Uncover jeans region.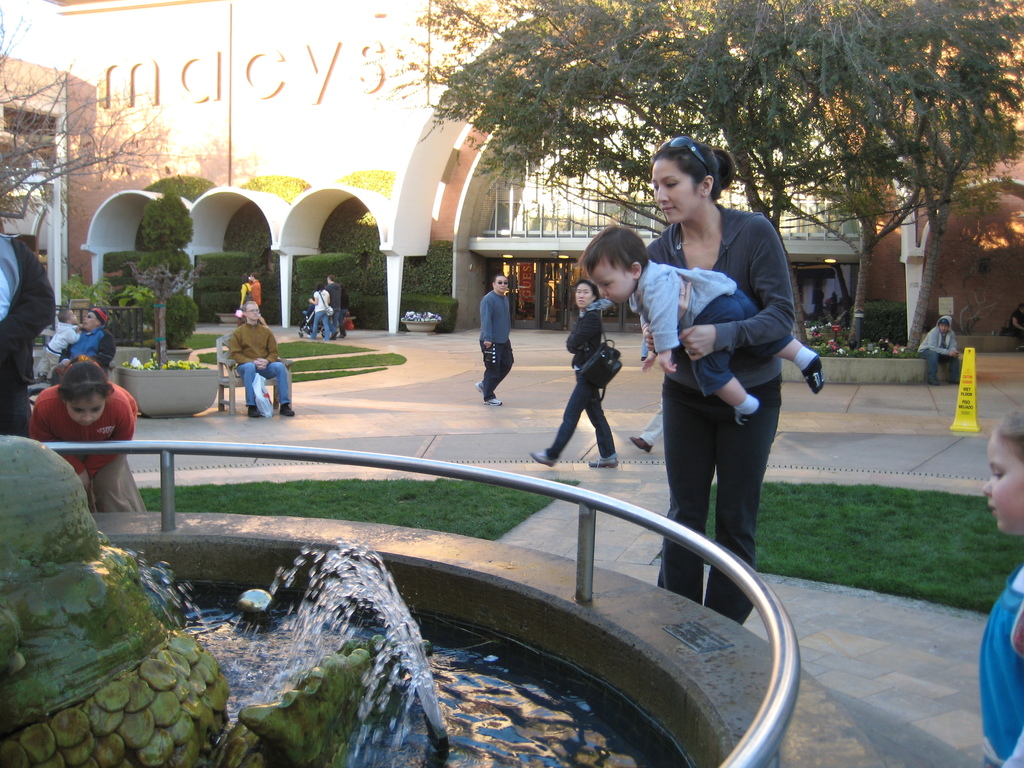
Uncovered: bbox=(310, 308, 330, 337).
